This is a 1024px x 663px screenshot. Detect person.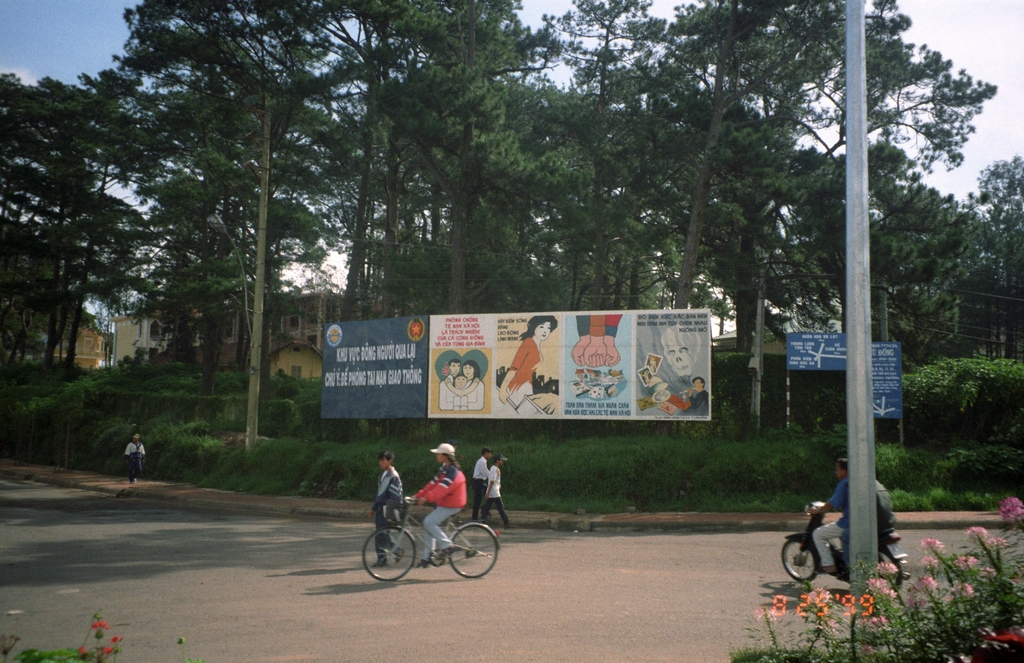
407, 441, 467, 568.
